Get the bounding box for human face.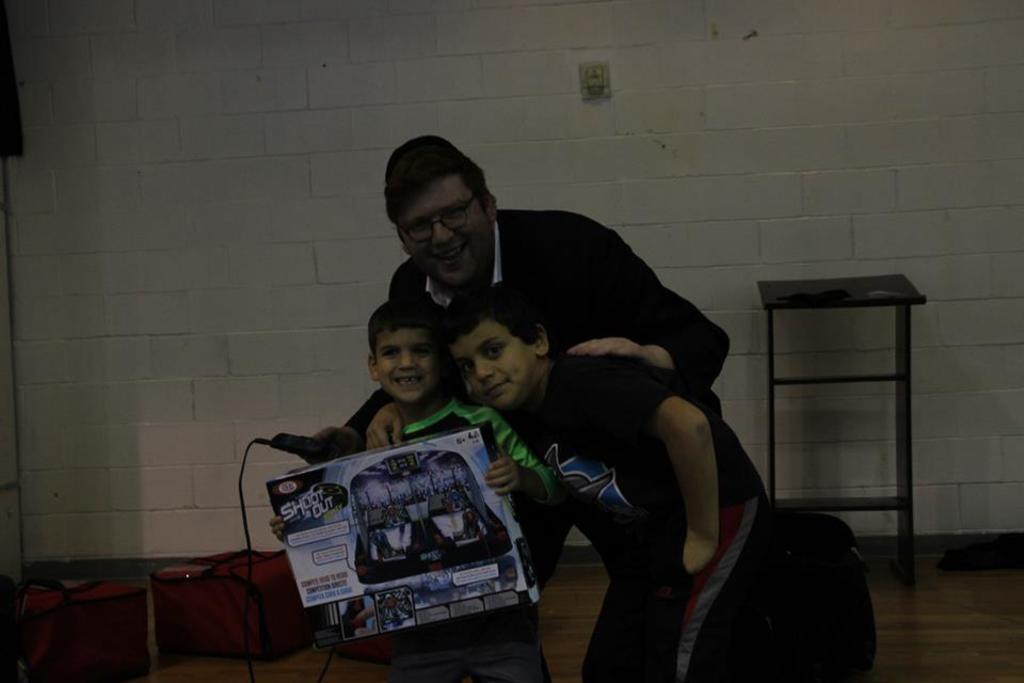
[400,177,489,283].
